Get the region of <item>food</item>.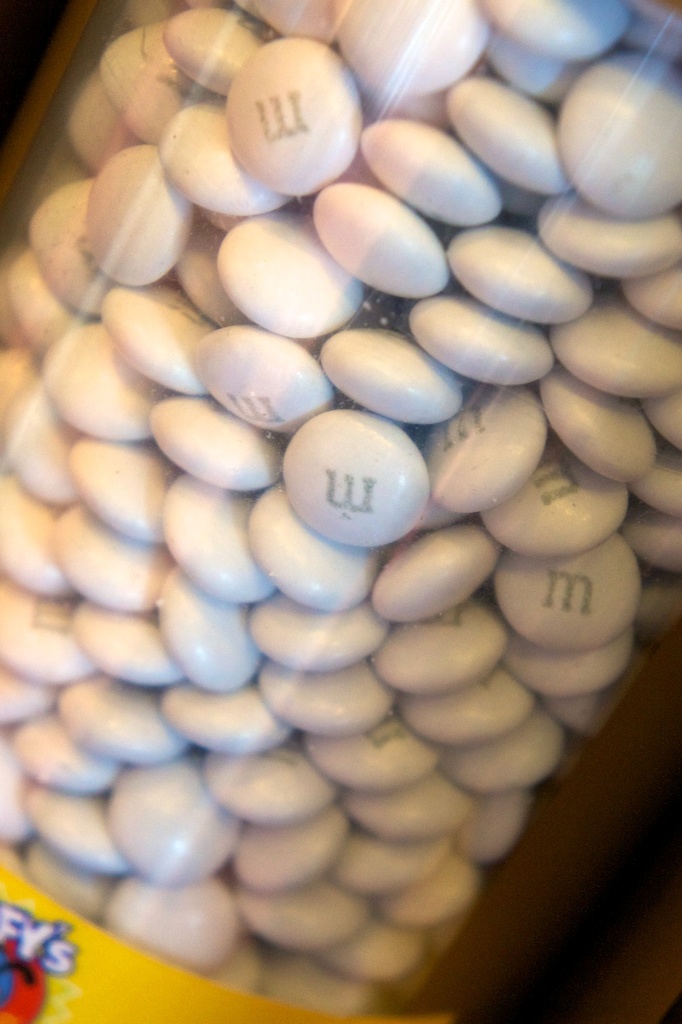
[left=218, top=41, right=377, bottom=186].
